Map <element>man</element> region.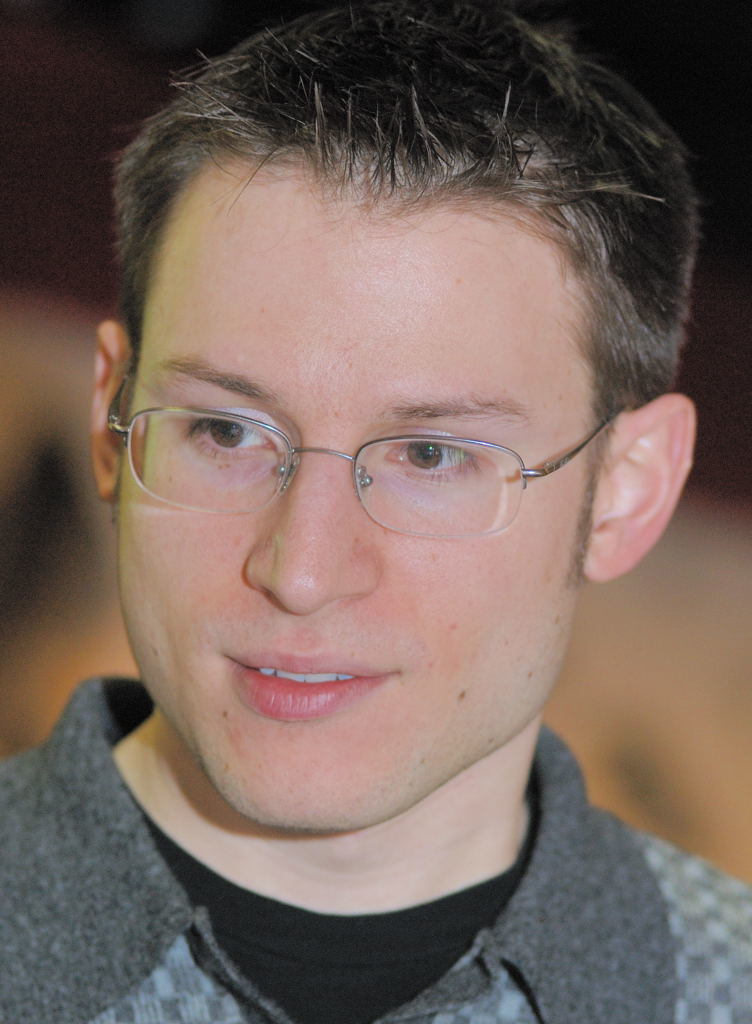
Mapped to <box>0,20,751,1008</box>.
